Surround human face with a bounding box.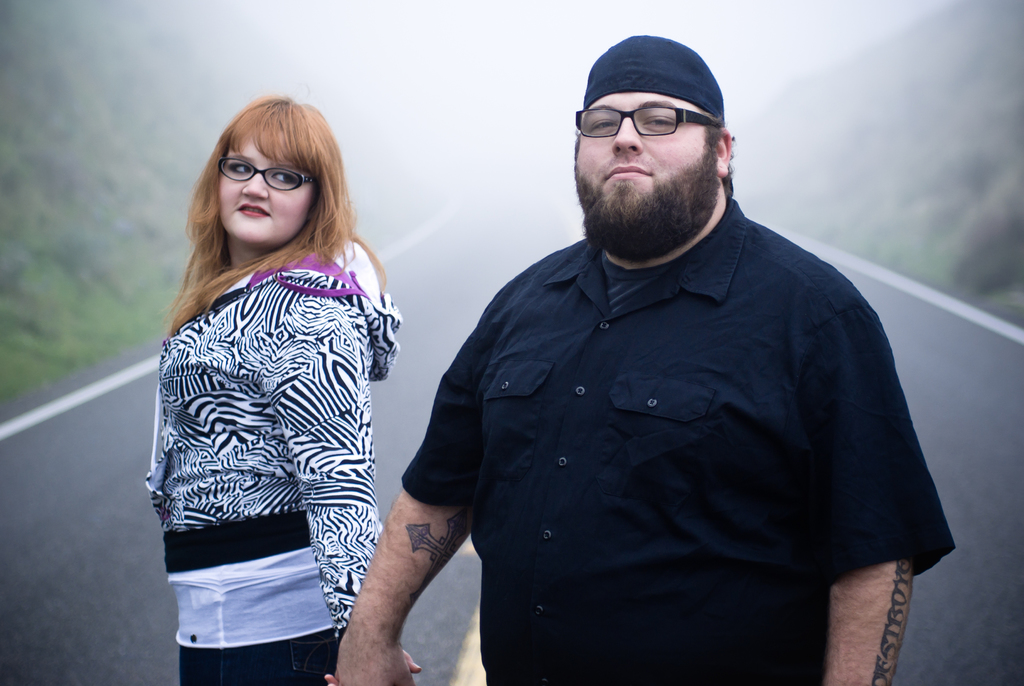
bbox=(224, 131, 312, 238).
